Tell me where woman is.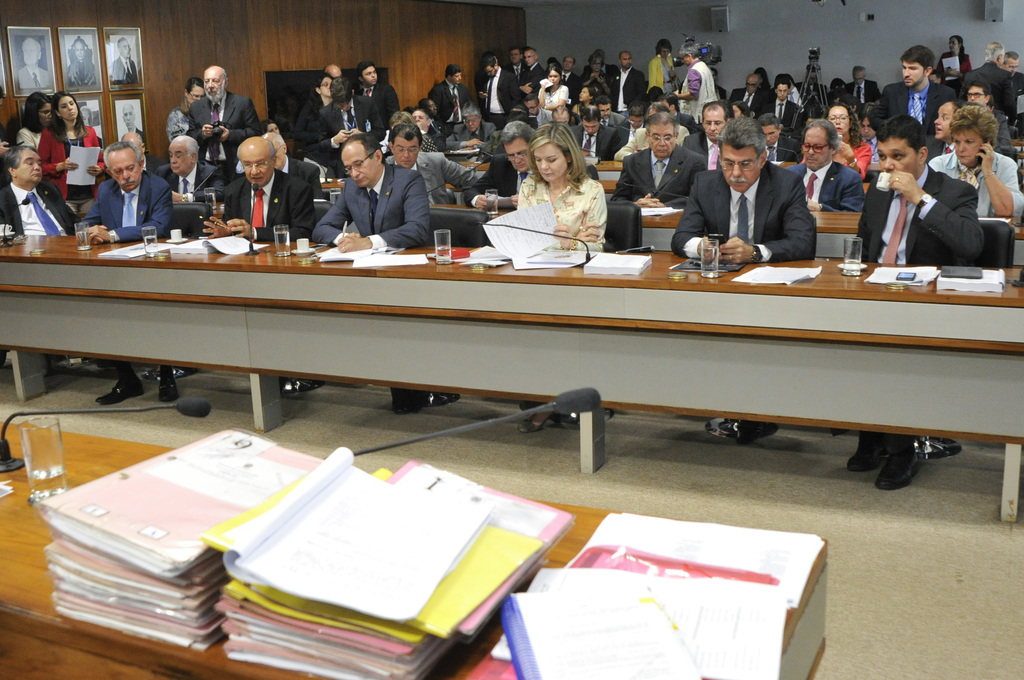
woman is at 493/117/621/259.
